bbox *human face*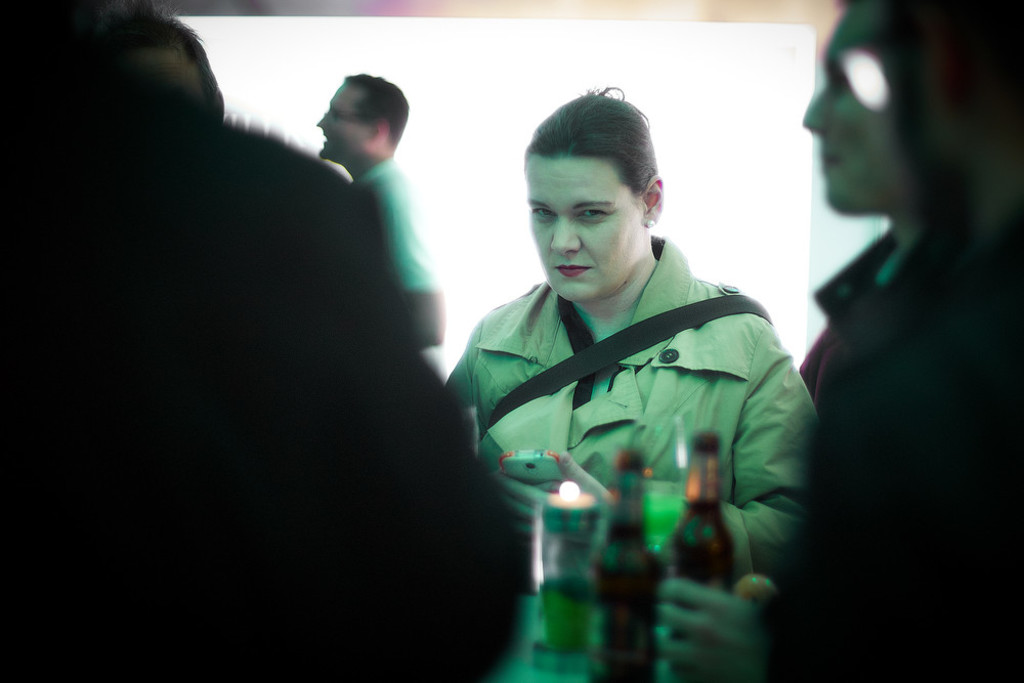
crop(527, 153, 644, 297)
